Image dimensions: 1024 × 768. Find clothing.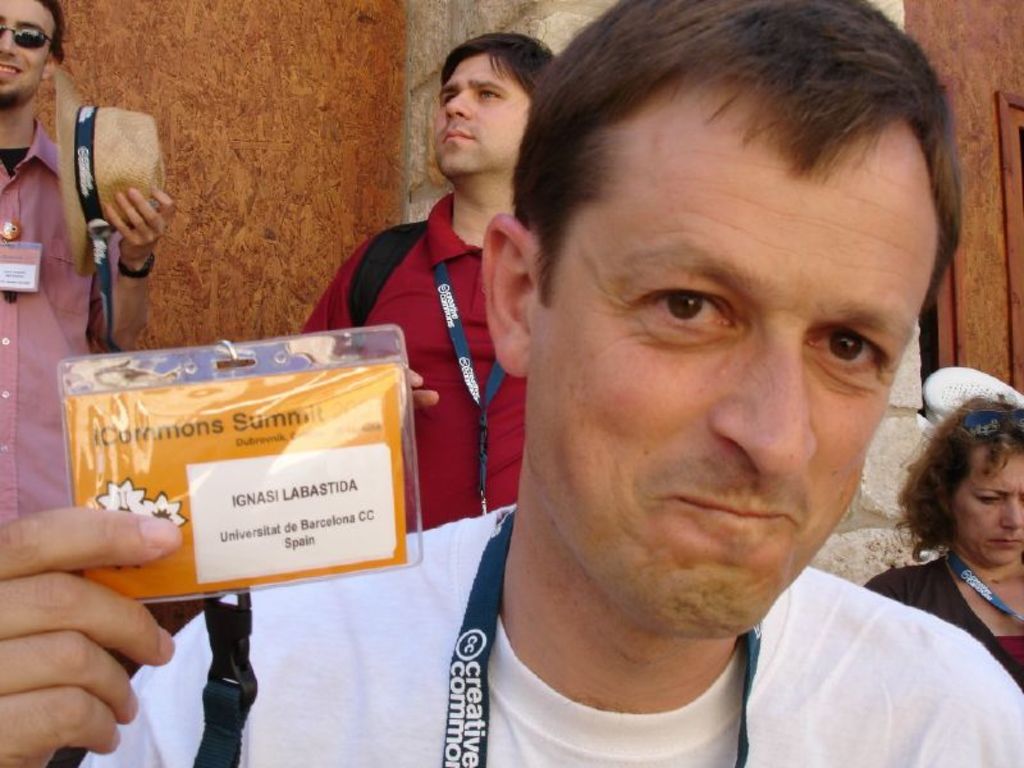
856:556:1023:691.
